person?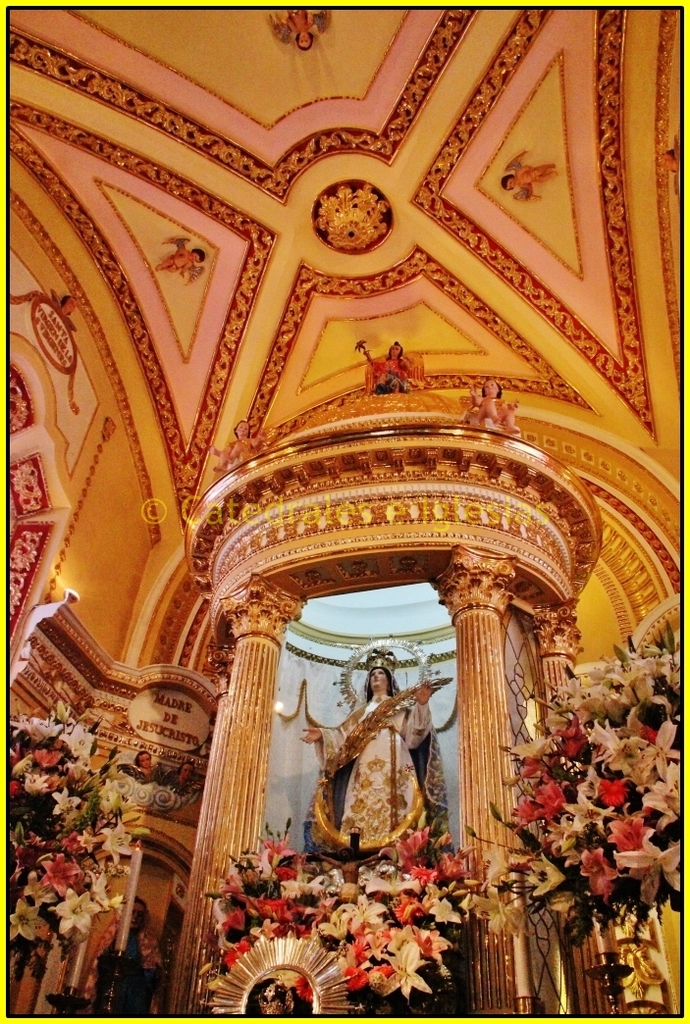
[285, 8, 320, 52]
